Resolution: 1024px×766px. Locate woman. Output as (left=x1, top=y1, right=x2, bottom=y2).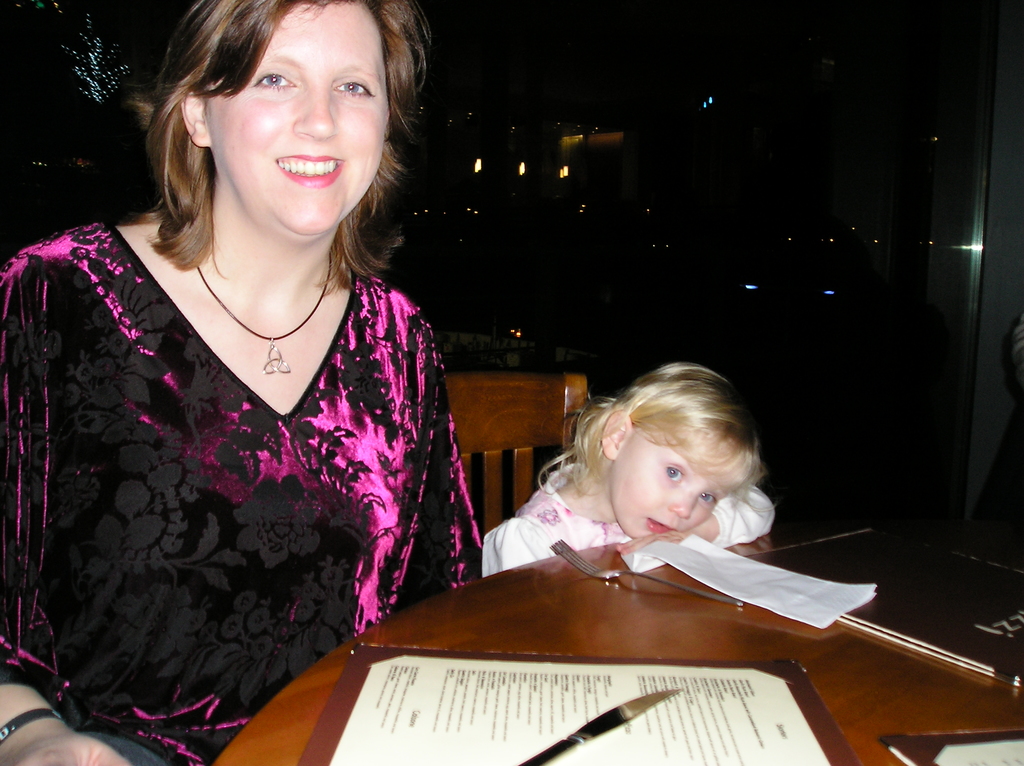
(left=15, top=13, right=513, bottom=726).
